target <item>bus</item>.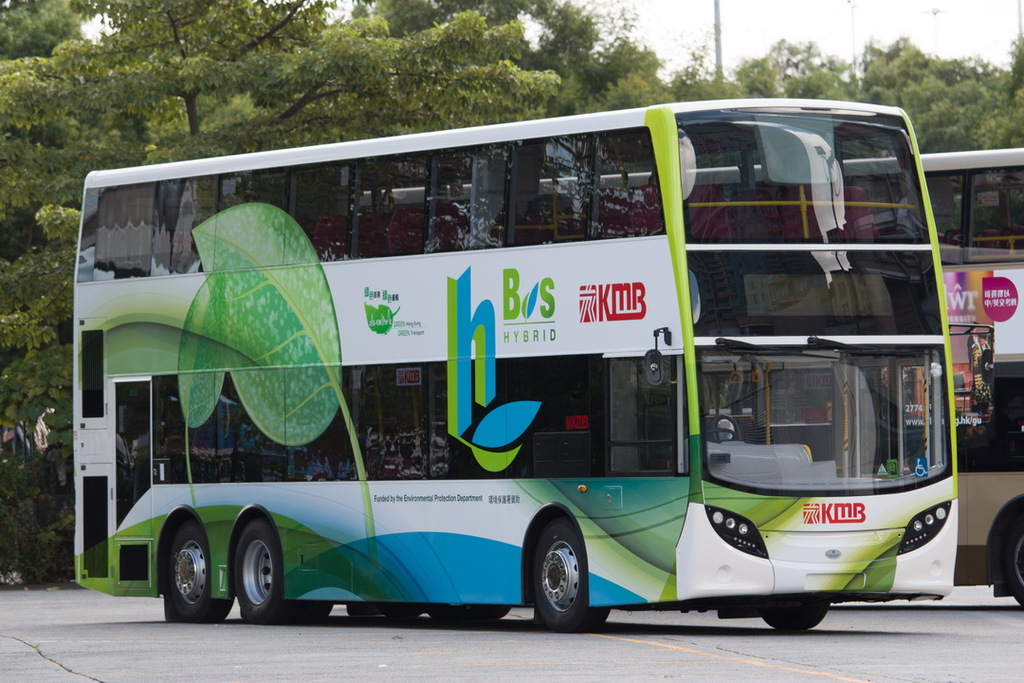
Target region: {"x1": 72, "y1": 93, "x2": 994, "y2": 633}.
